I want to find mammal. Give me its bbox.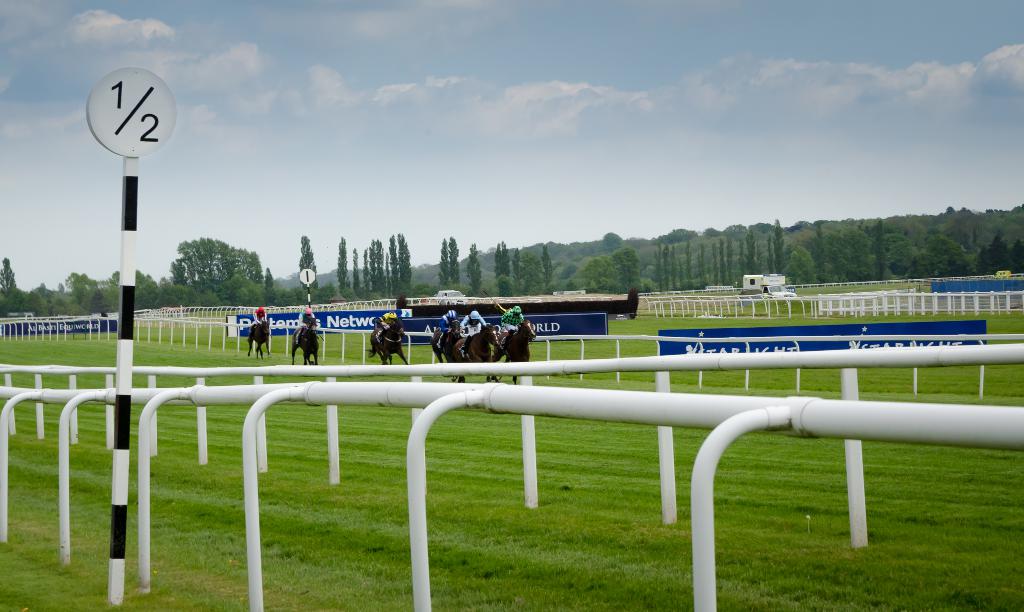
495 324 535 386.
